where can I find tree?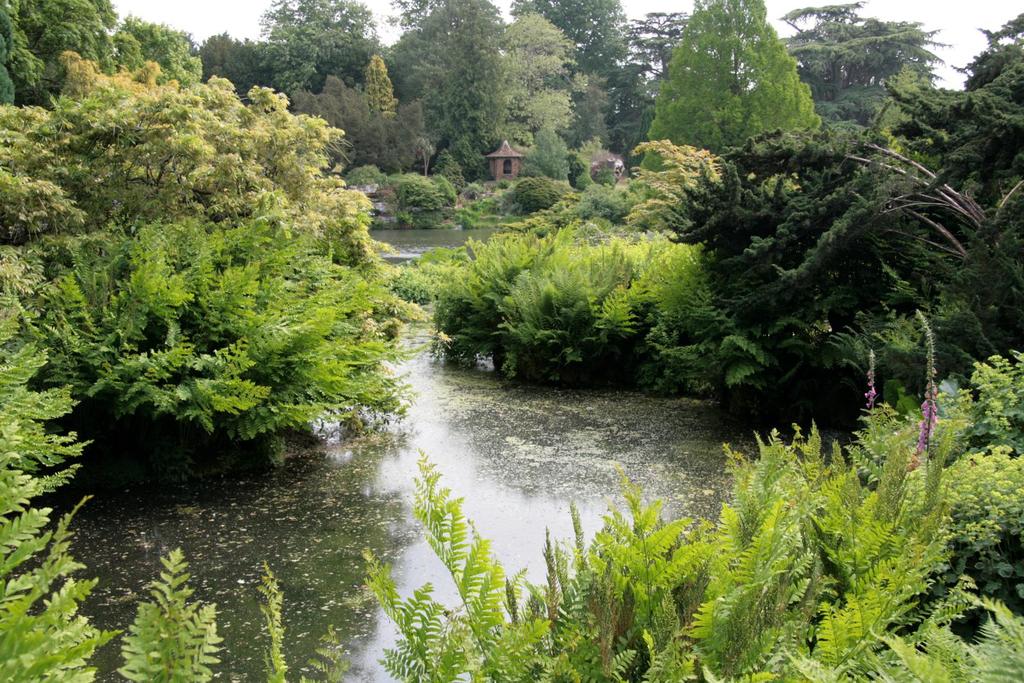
You can find it at Rect(385, 0, 509, 170).
